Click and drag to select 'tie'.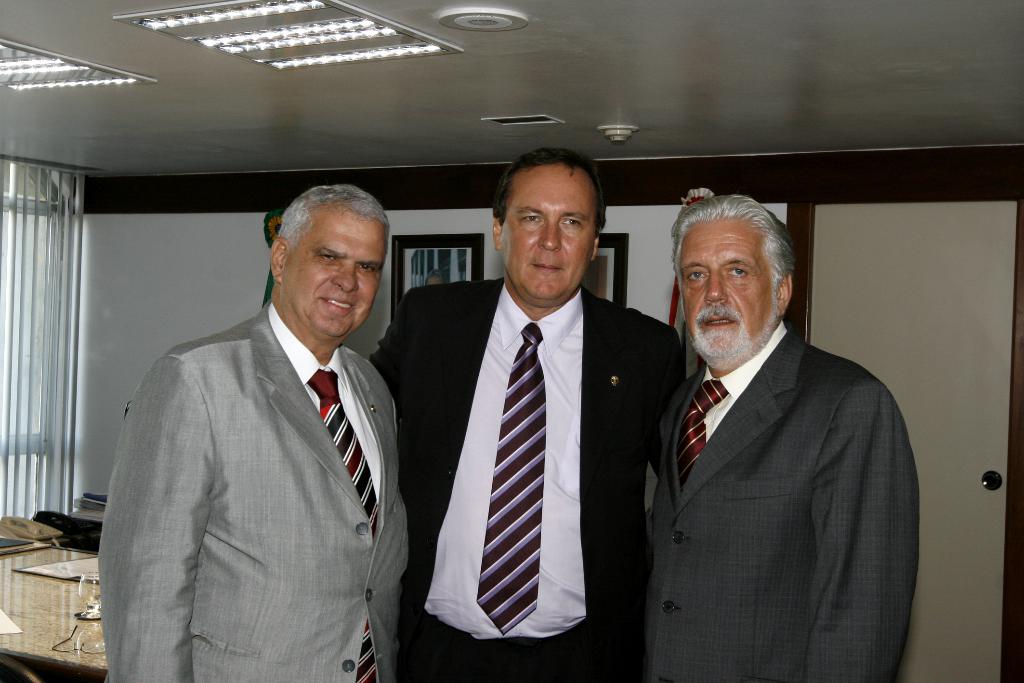
Selection: (left=681, top=377, right=730, bottom=489).
